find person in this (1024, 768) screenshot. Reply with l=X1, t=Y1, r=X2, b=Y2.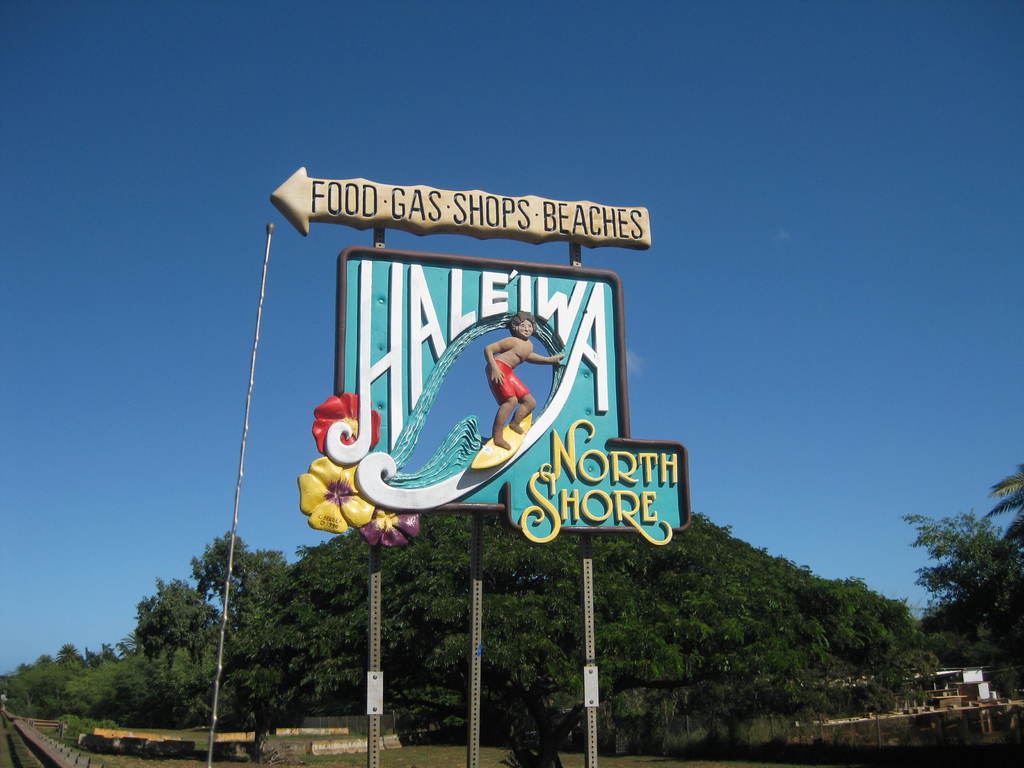
l=486, t=314, r=569, b=447.
